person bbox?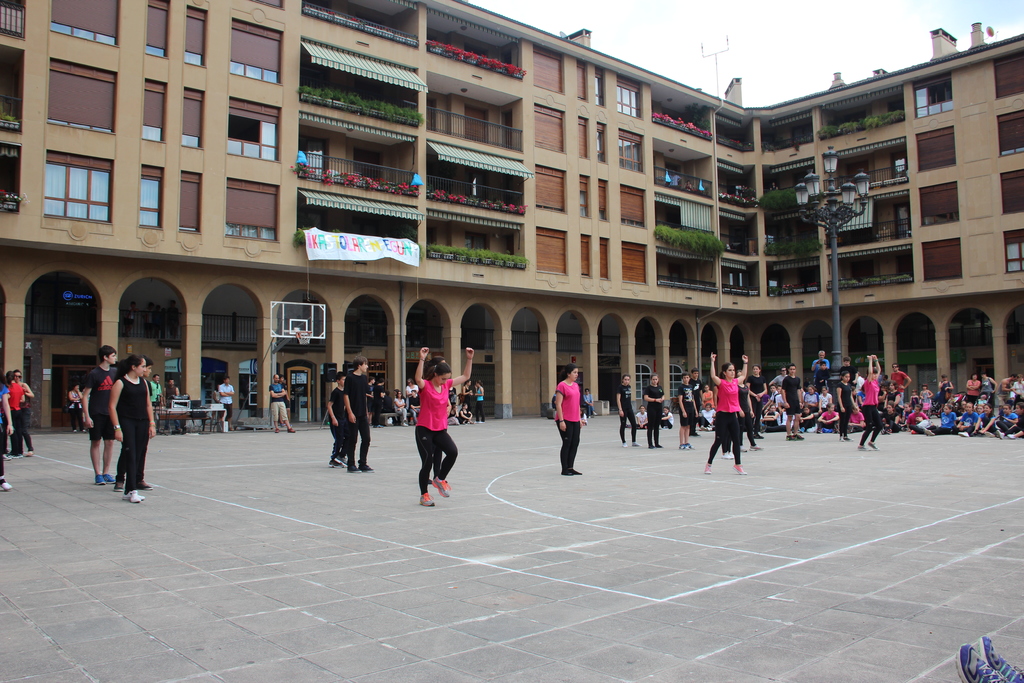
Rect(0, 368, 26, 455)
